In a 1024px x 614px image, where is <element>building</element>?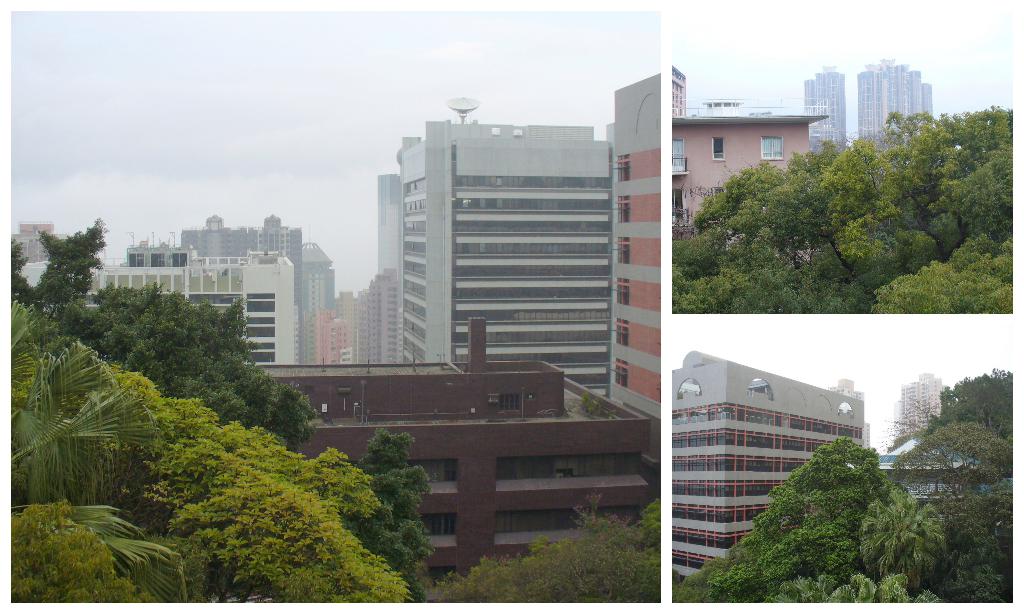
l=611, t=75, r=665, b=479.
